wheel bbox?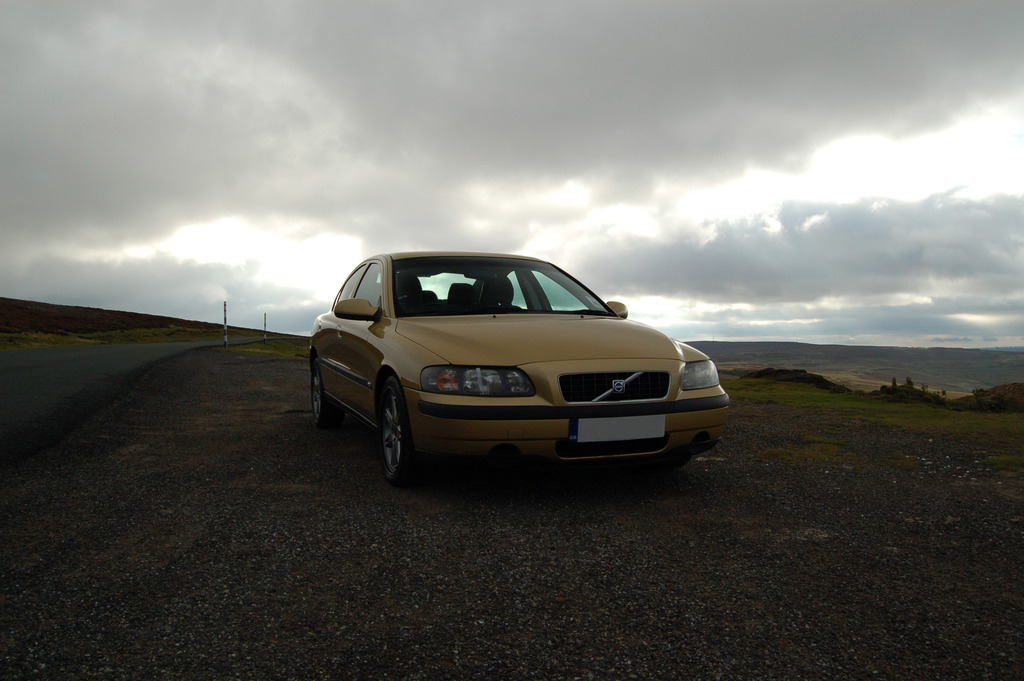
pyautogui.locateOnScreen(307, 364, 328, 422)
